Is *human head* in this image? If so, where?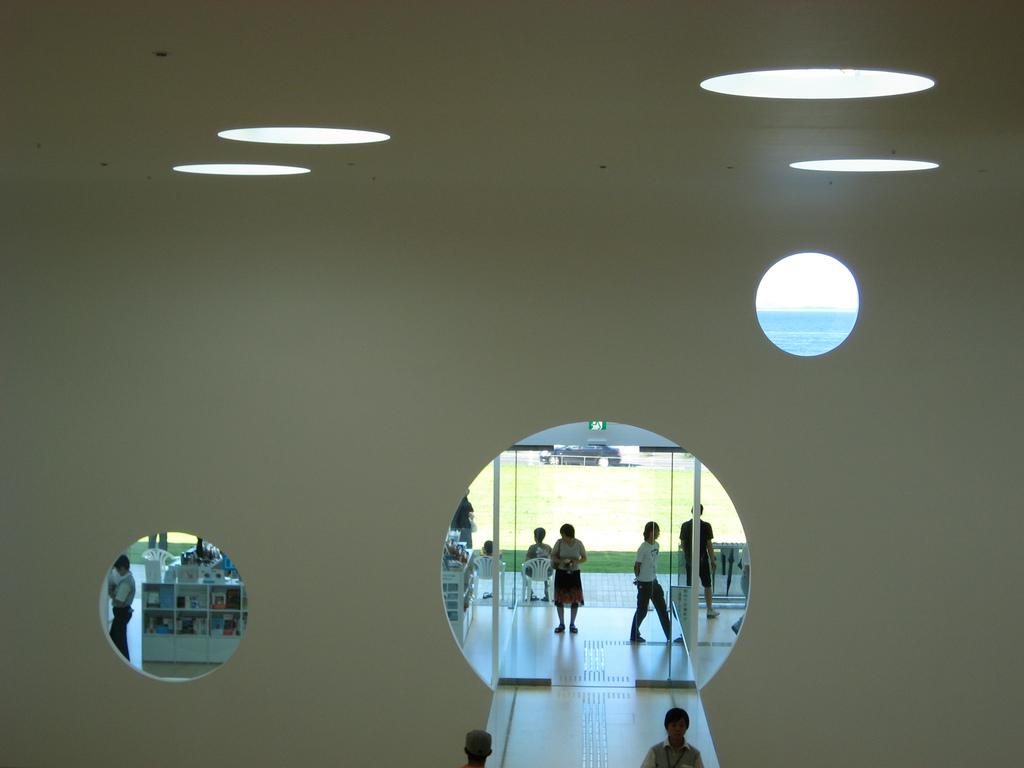
Yes, at locate(460, 731, 491, 758).
